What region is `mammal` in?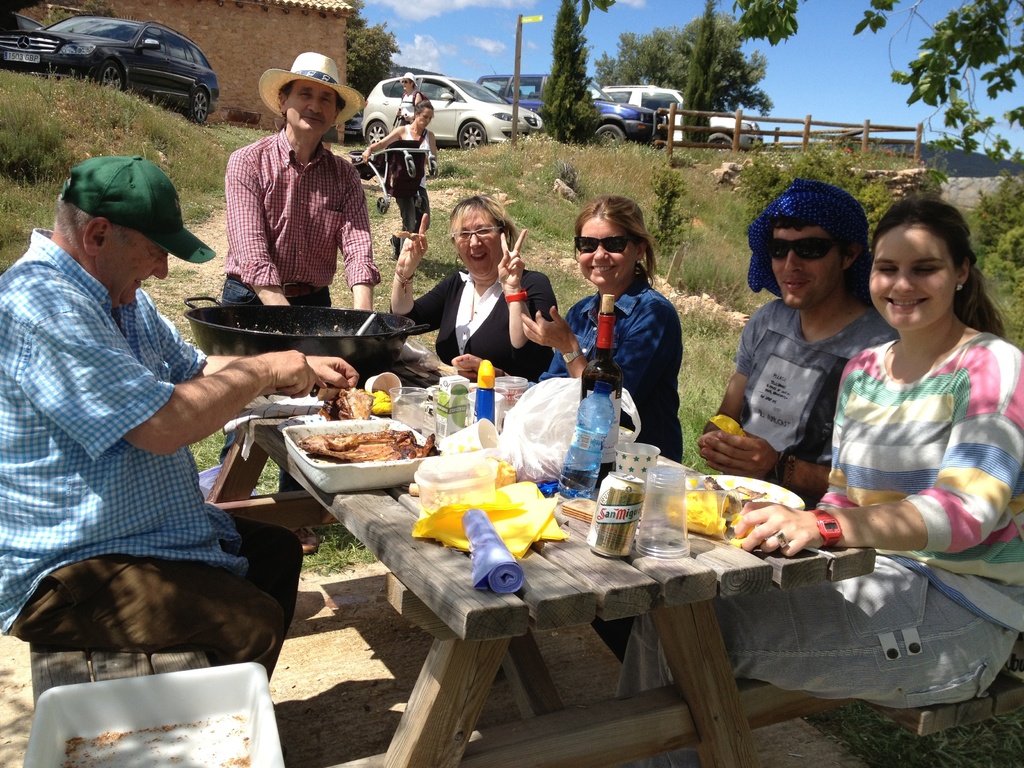
Rect(218, 50, 381, 554).
